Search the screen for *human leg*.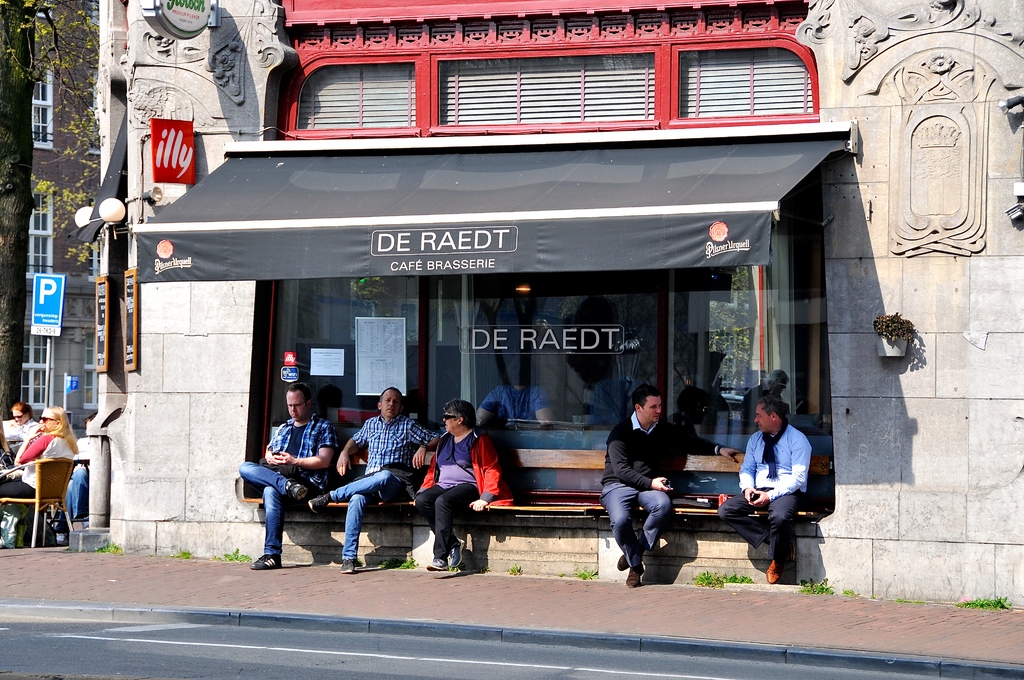
Found at [left=768, top=487, right=801, bottom=584].
